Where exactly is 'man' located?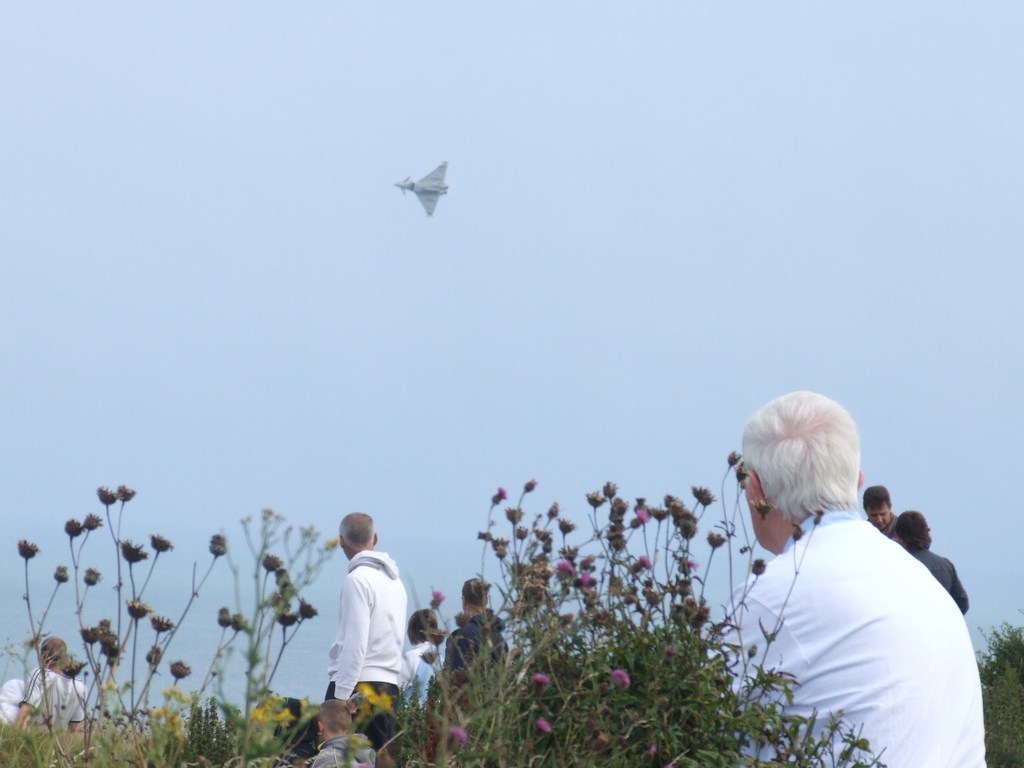
Its bounding box is [left=441, top=573, right=512, bottom=688].
